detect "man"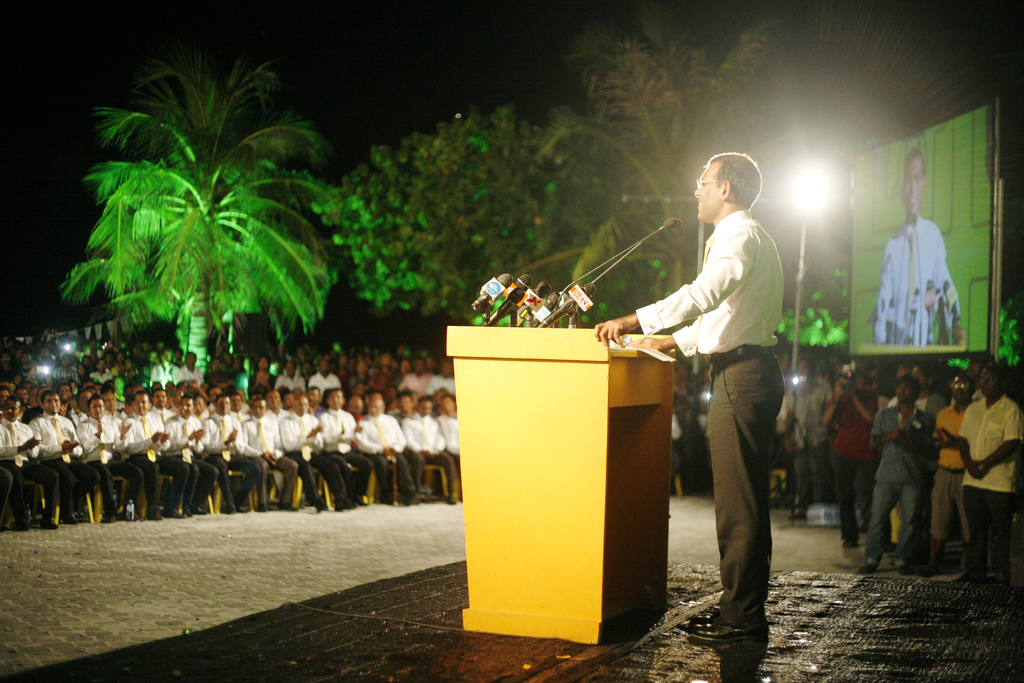
pyautogui.locateOnScreen(957, 373, 1021, 583)
